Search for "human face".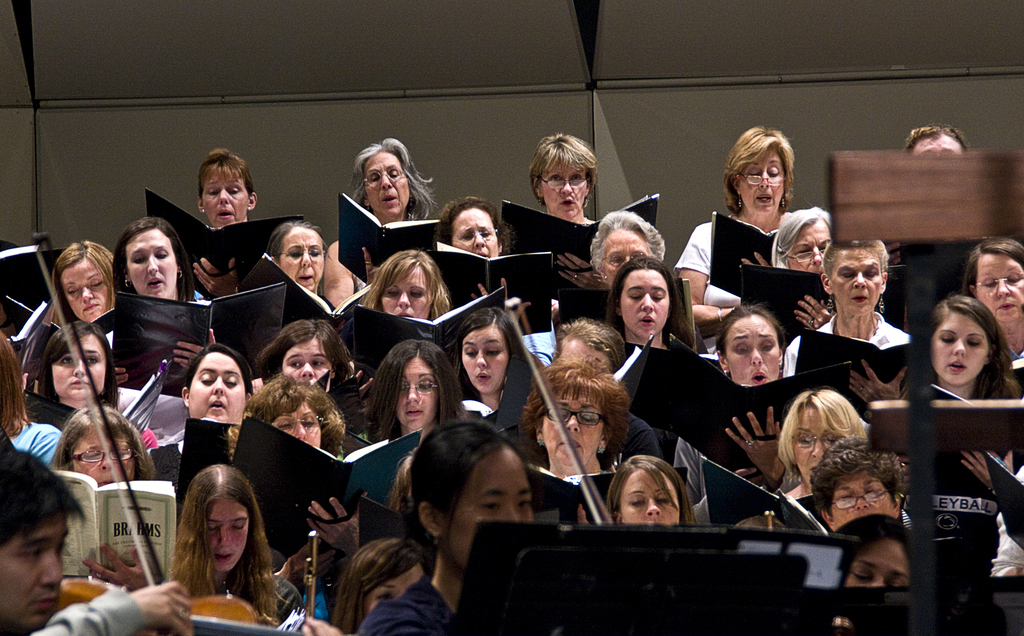
Found at left=271, top=401, right=323, bottom=452.
